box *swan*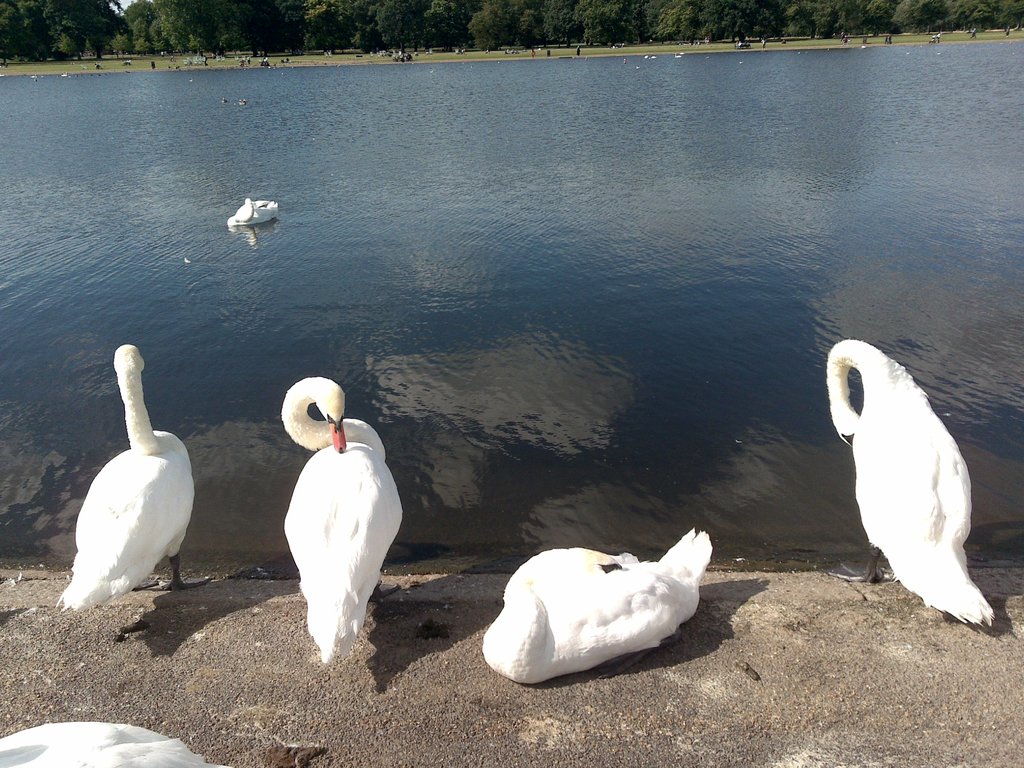
{"left": 861, "top": 45, "right": 867, "bottom": 49}
